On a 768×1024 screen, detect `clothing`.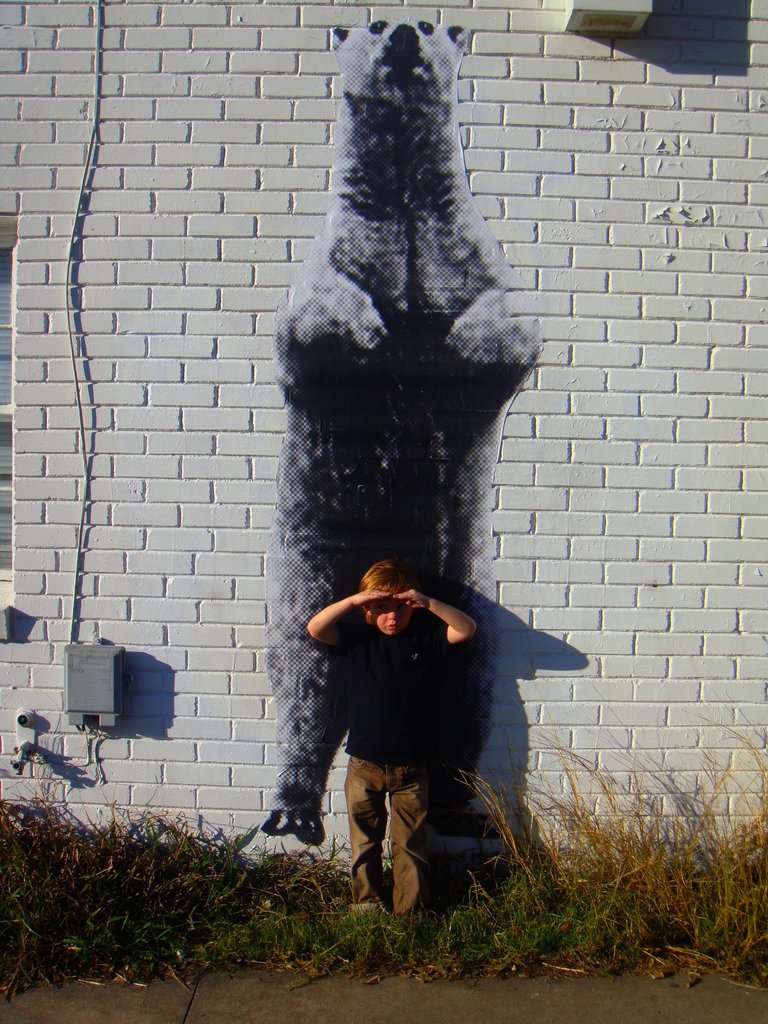
328, 624, 447, 769.
